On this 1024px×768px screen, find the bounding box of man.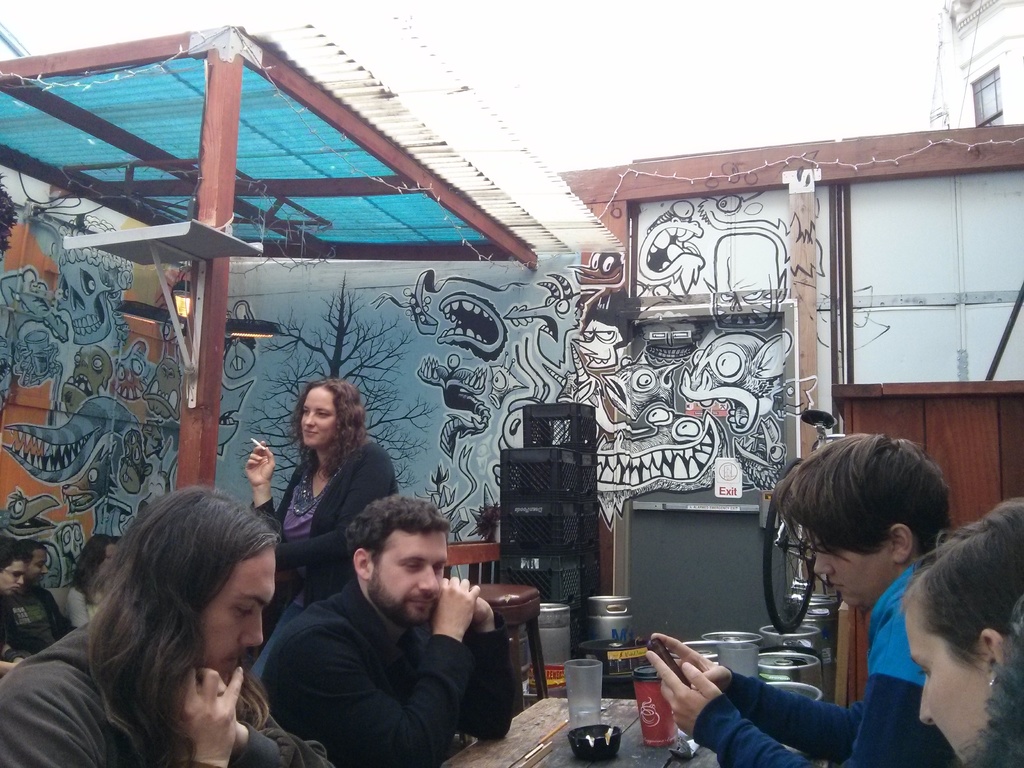
Bounding box: Rect(0, 485, 336, 767).
